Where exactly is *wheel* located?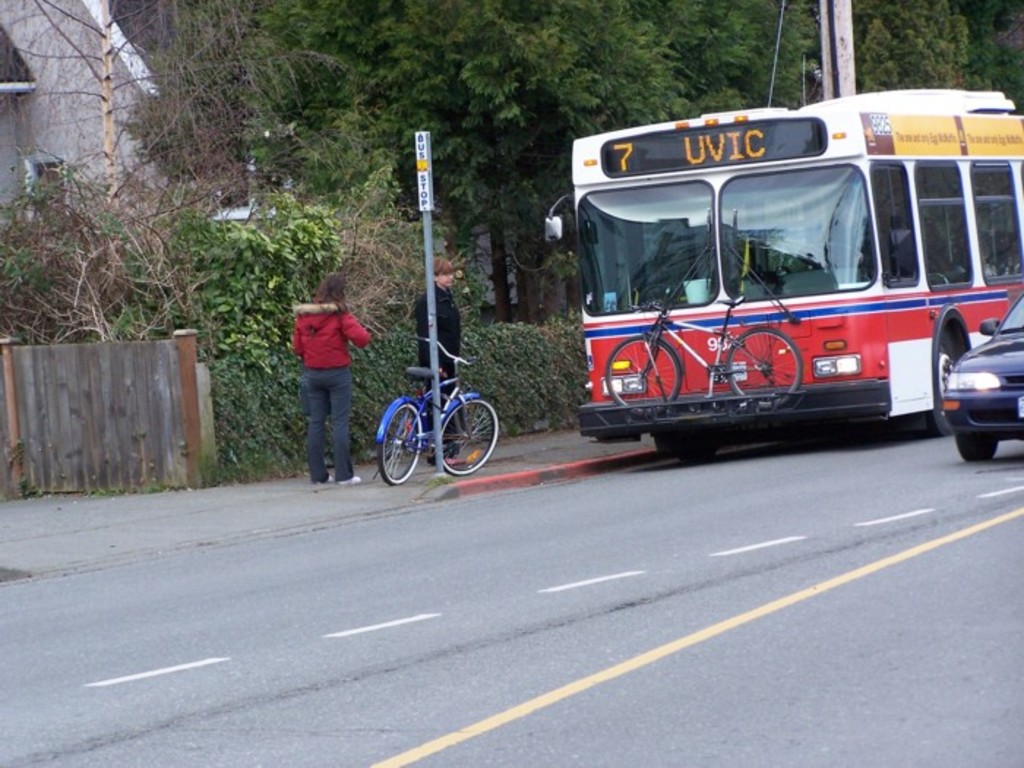
Its bounding box is {"x1": 440, "y1": 396, "x2": 497, "y2": 474}.
